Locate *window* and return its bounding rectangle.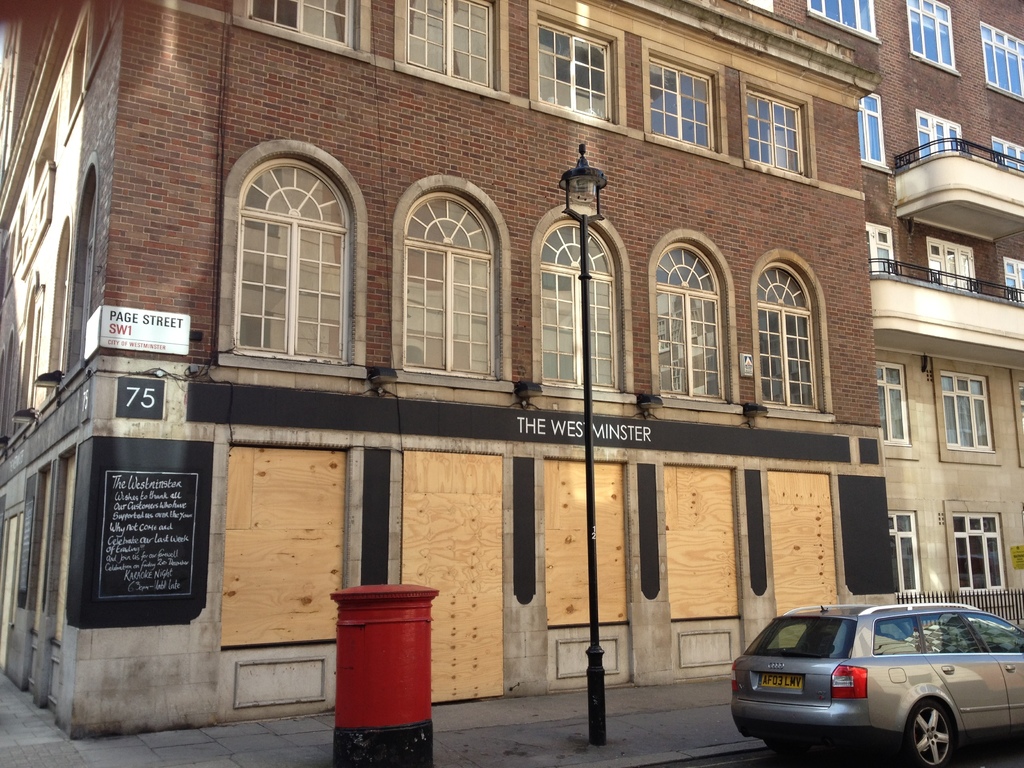
Rect(537, 20, 611, 122).
